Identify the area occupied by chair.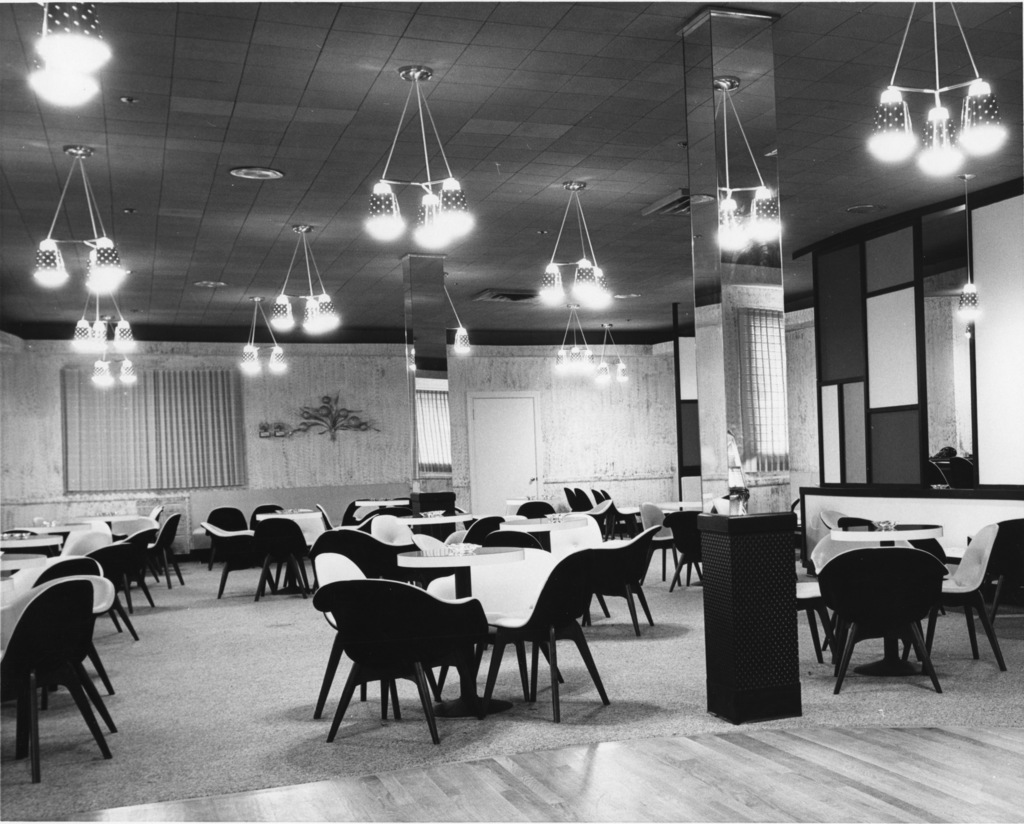
Area: x1=815, y1=507, x2=848, y2=531.
